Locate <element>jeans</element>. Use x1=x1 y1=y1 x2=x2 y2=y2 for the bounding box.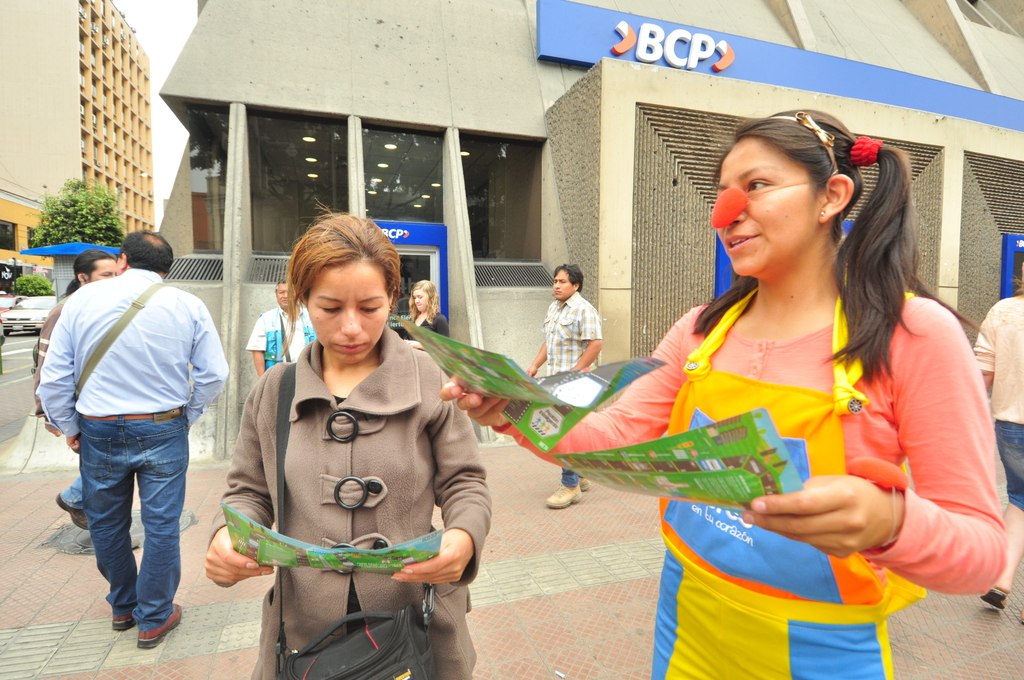
x1=998 y1=417 x2=1023 y2=506.
